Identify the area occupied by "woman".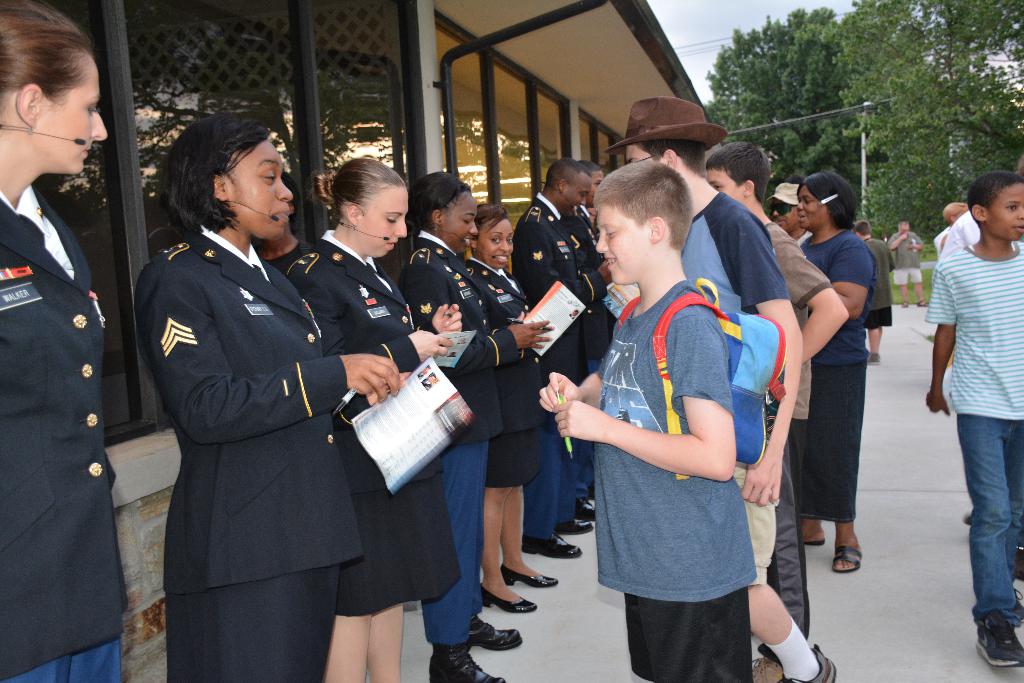
Area: 0:0:125:682.
